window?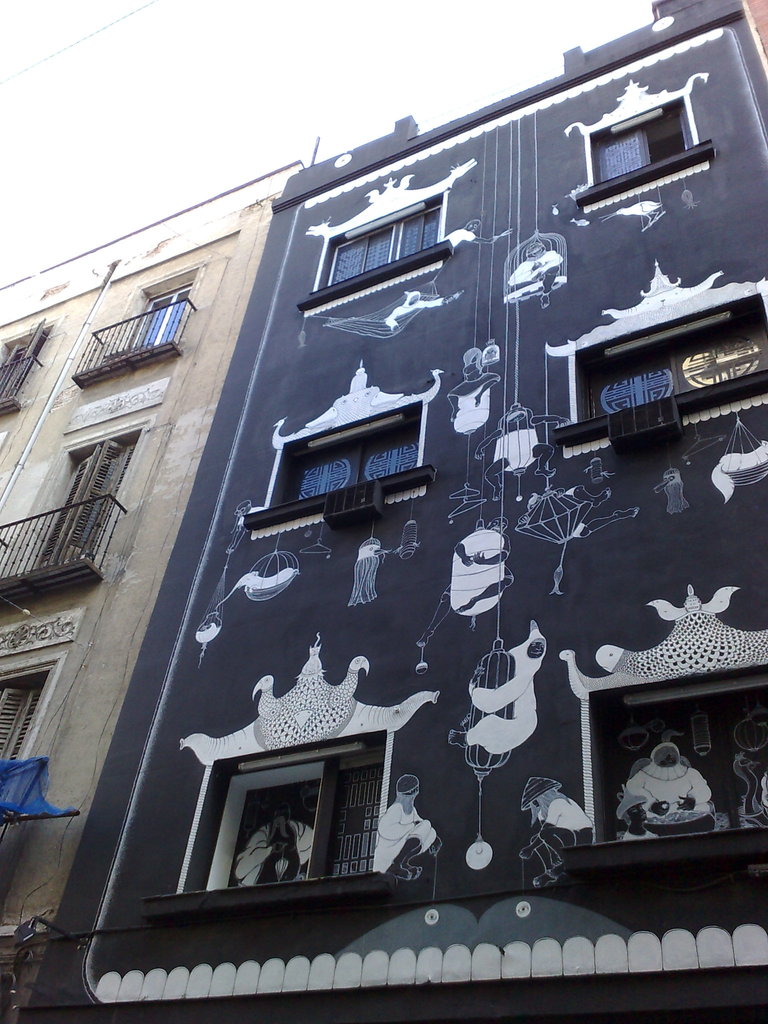
568, 663, 767, 876
